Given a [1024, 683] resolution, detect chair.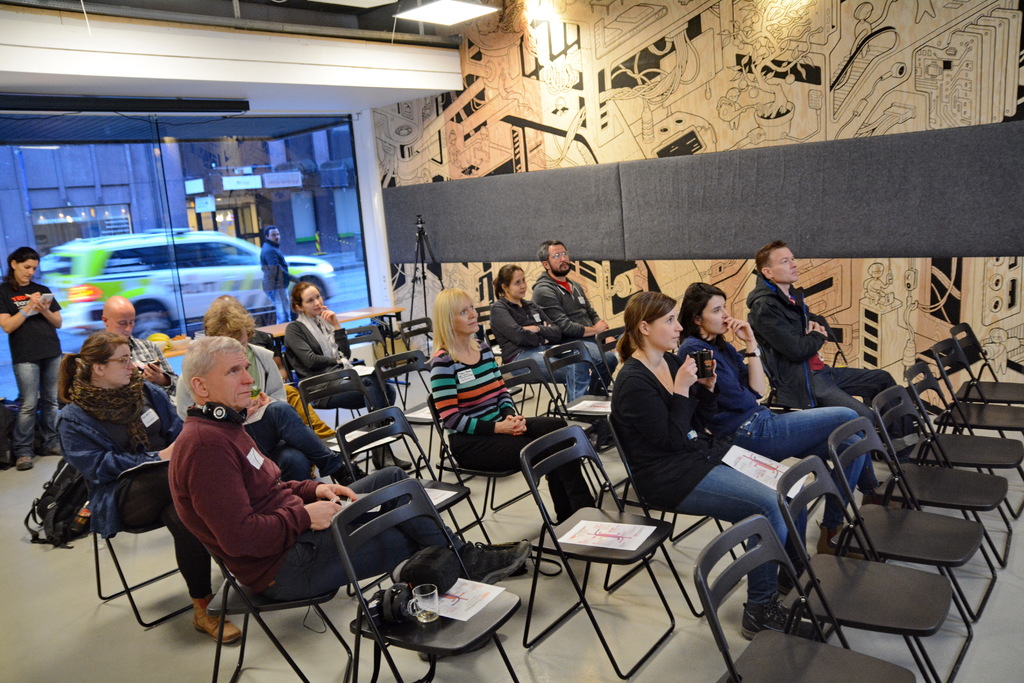
bbox(329, 477, 516, 682).
